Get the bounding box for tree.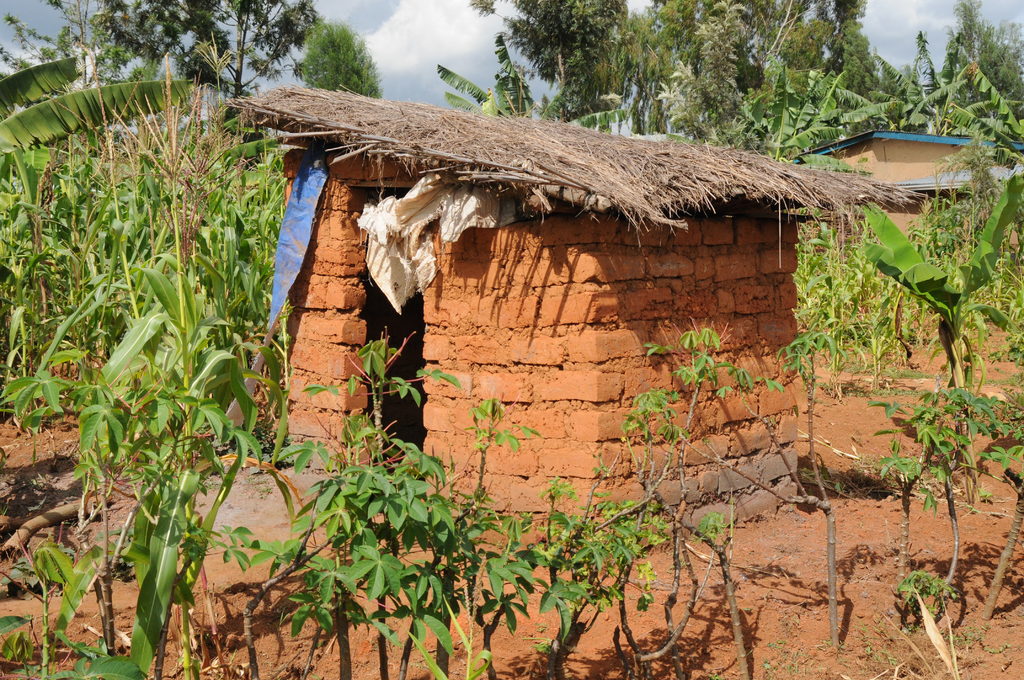
(479, 0, 630, 120).
